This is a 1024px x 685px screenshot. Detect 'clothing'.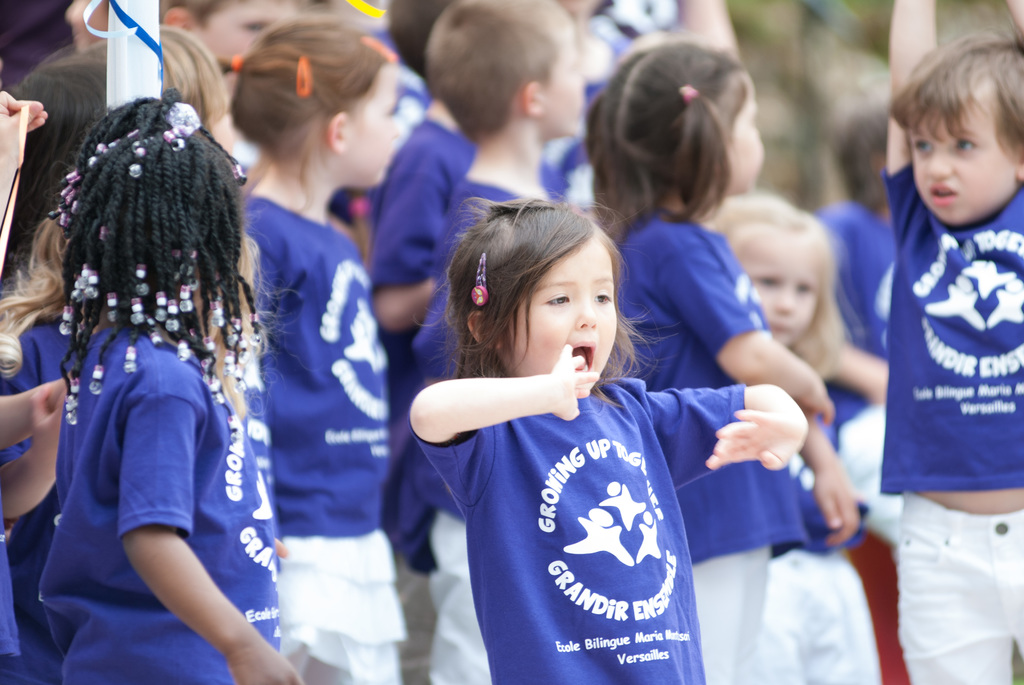
[435,175,522,392].
